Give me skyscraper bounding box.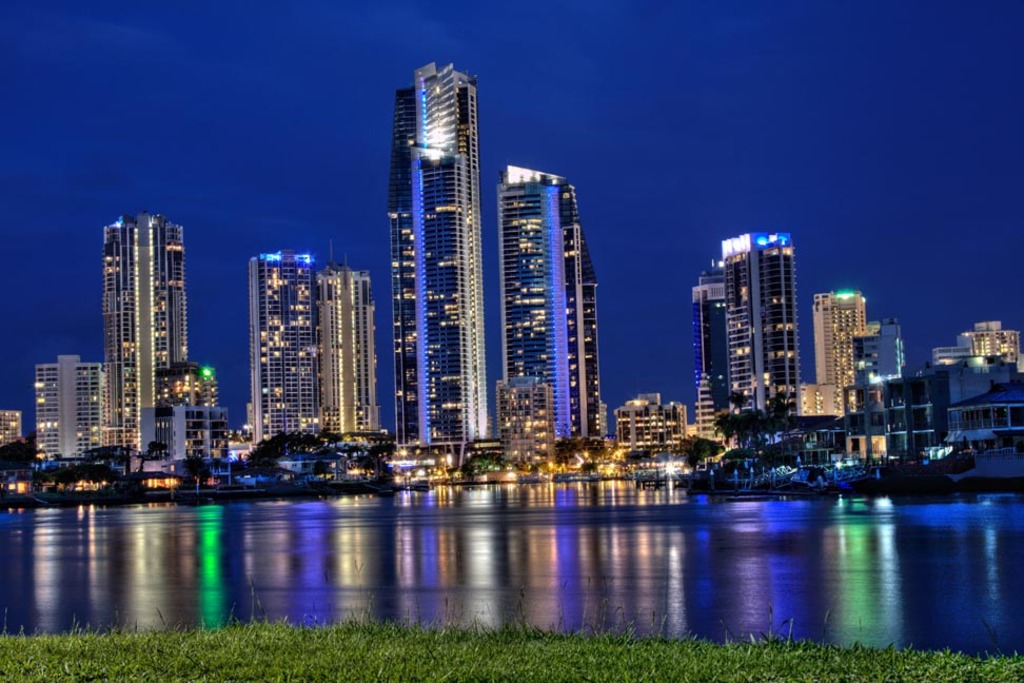
region(685, 266, 725, 426).
